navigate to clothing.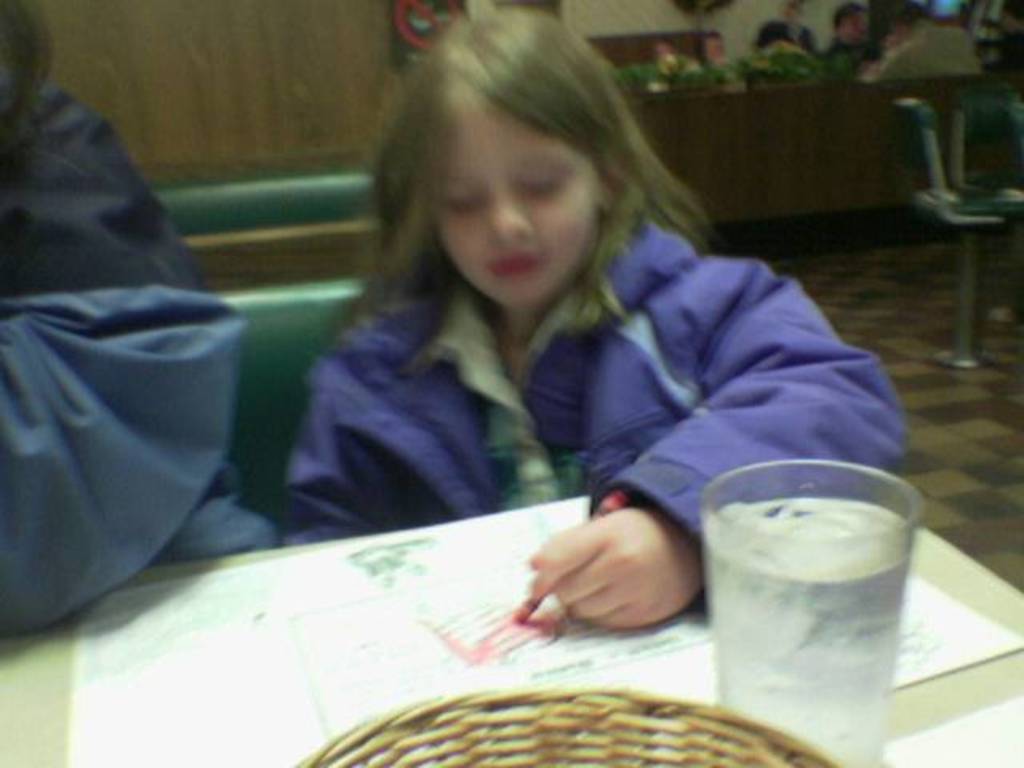
Navigation target: (x1=0, y1=91, x2=245, y2=622).
